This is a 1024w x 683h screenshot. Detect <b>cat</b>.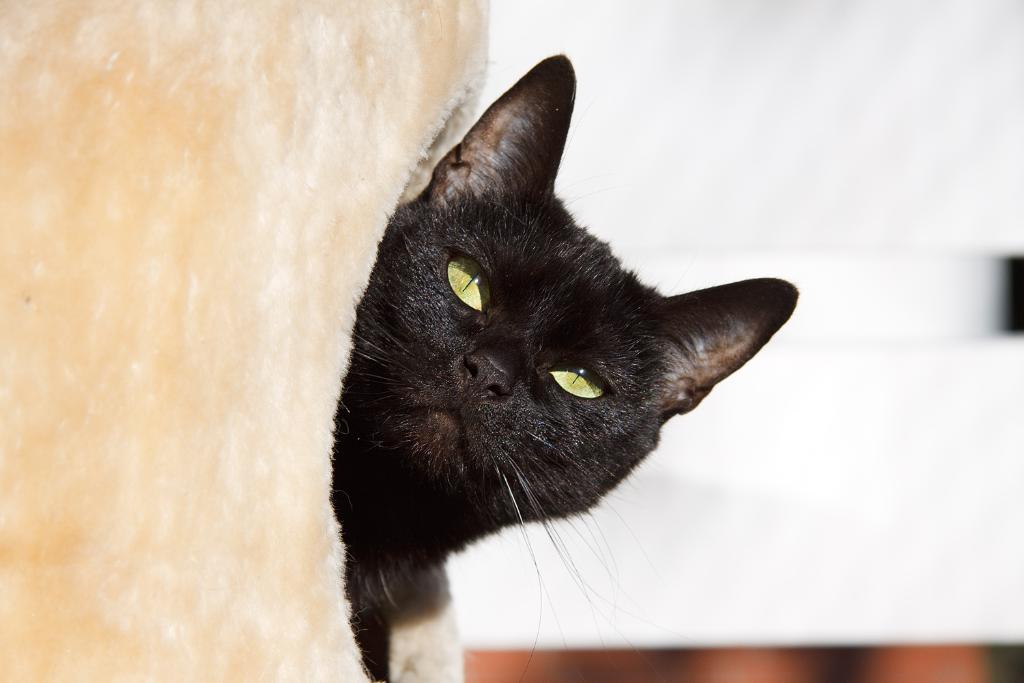
pyautogui.locateOnScreen(326, 52, 799, 682).
